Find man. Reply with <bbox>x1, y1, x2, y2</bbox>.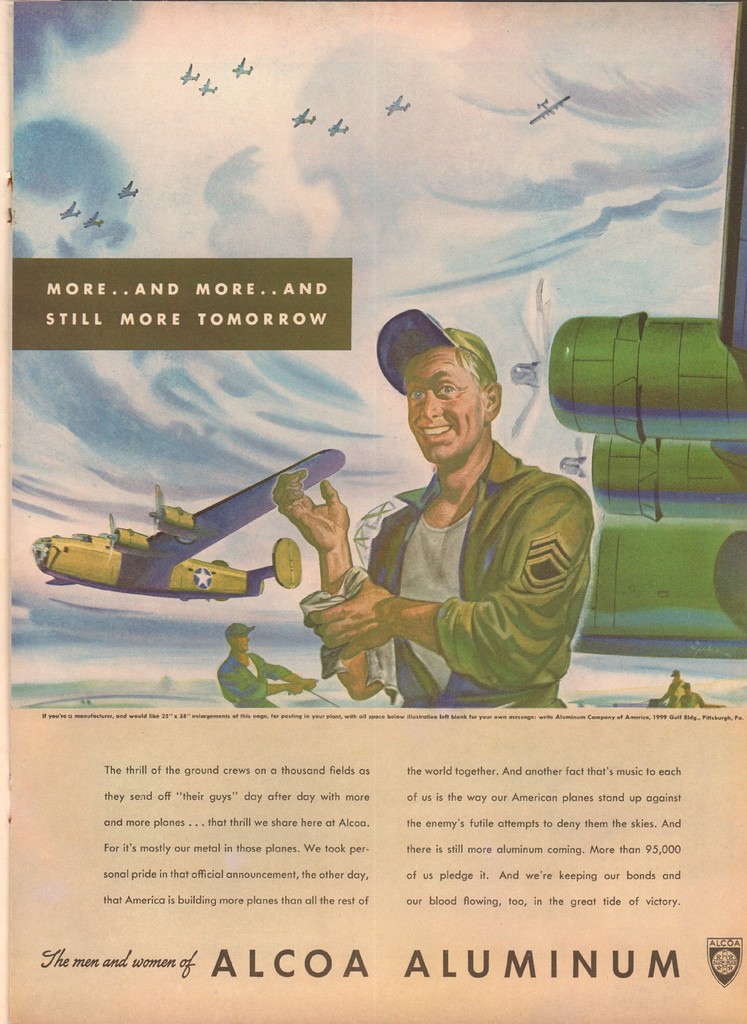
<bbox>315, 337, 607, 726</bbox>.
